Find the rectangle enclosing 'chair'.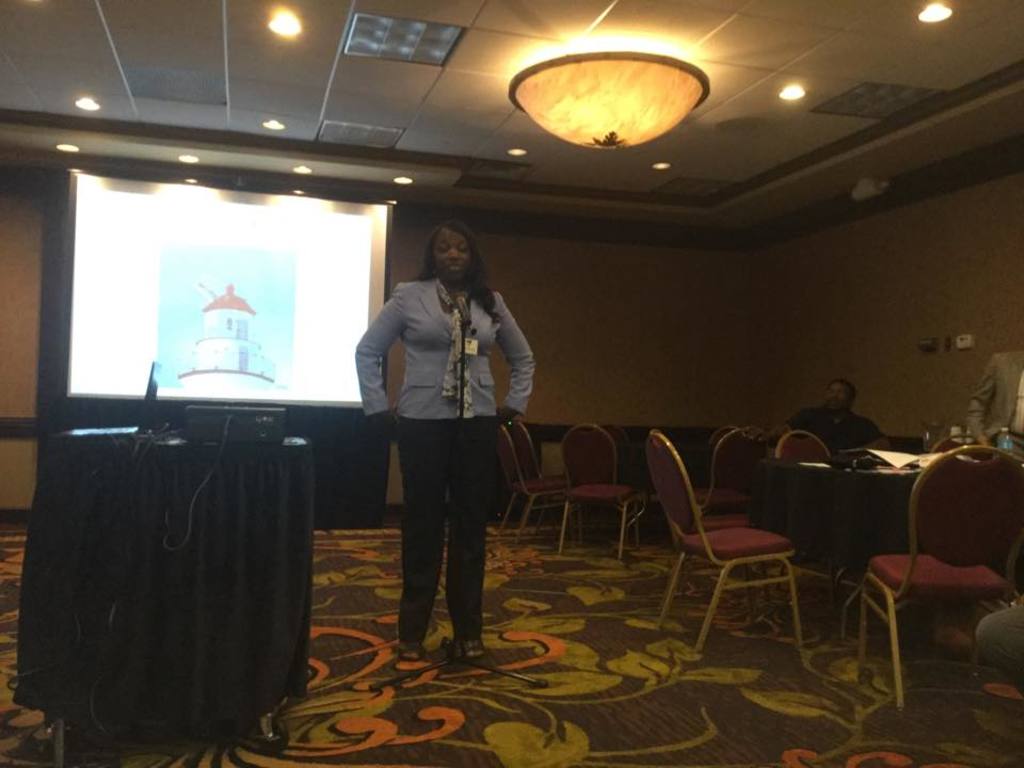
crop(646, 416, 807, 672).
